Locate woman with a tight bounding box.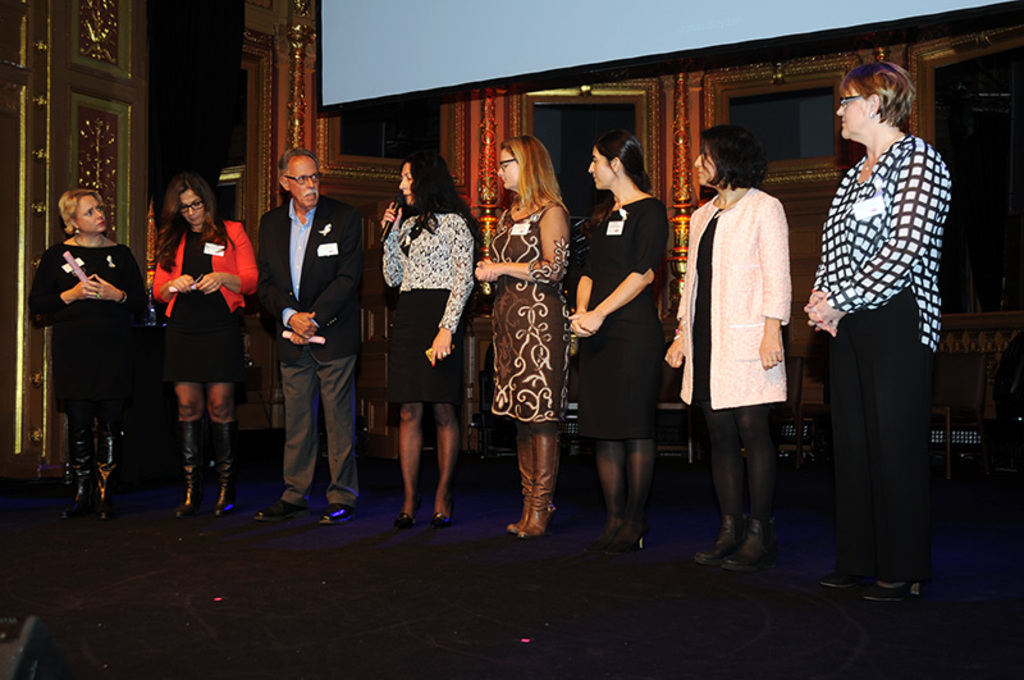
(left=827, top=0, right=950, bottom=665).
